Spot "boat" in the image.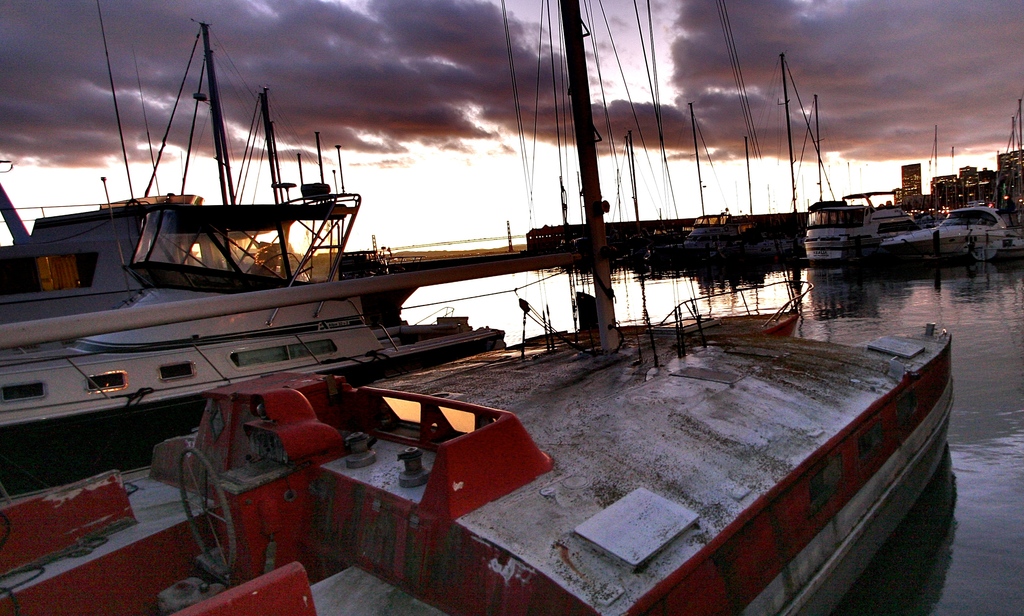
"boat" found at (725,128,808,256).
